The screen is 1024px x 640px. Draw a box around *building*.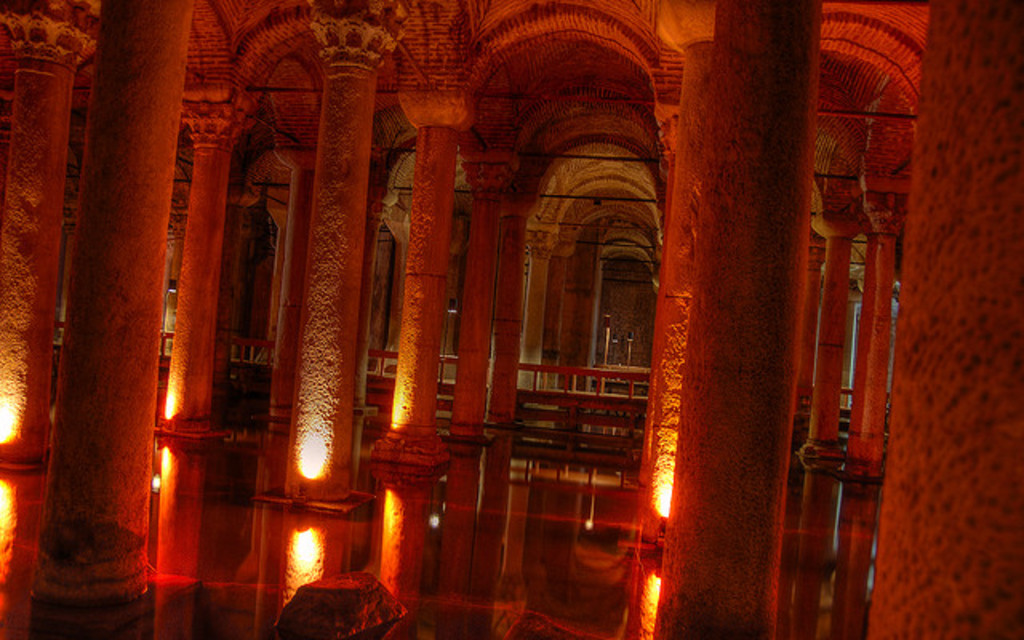
l=0, t=0, r=1022, b=638.
